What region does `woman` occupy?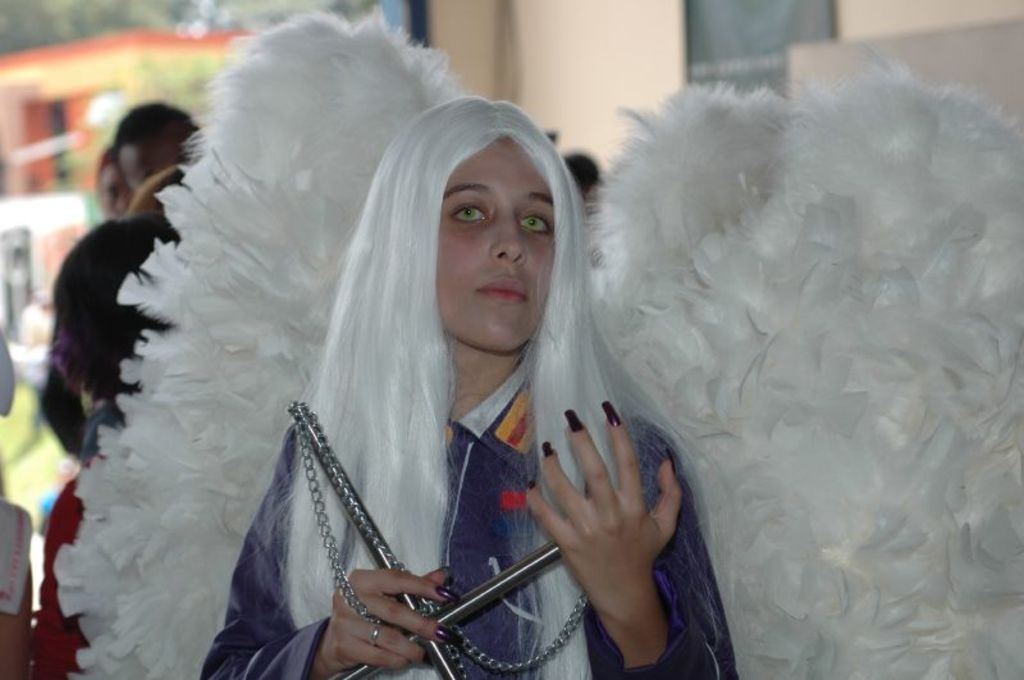
region(192, 88, 744, 679).
